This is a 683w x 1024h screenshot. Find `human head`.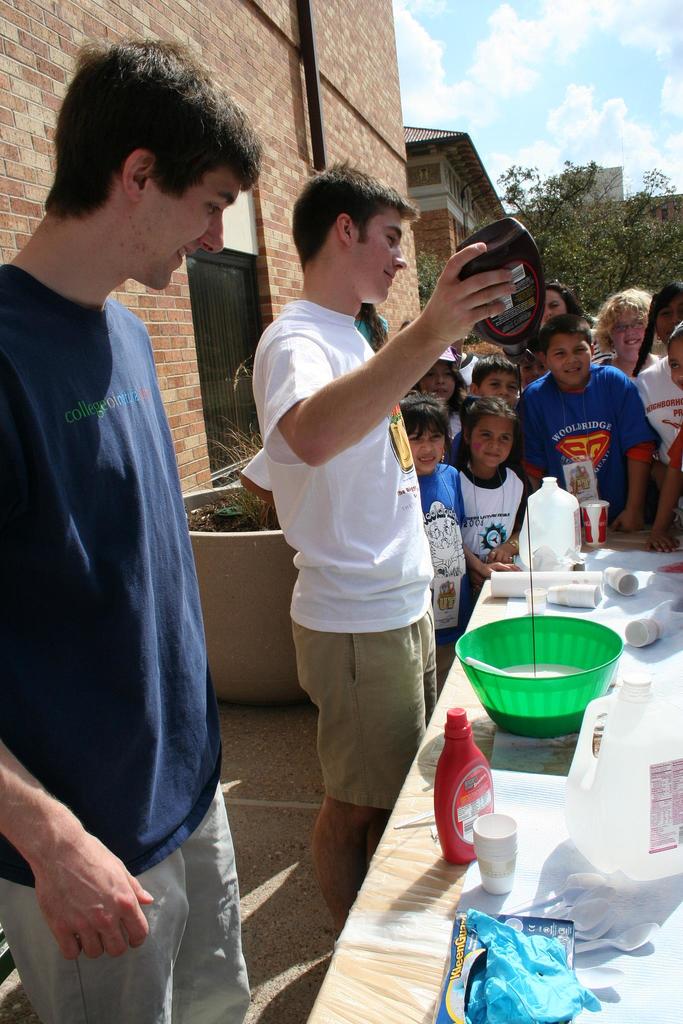
Bounding box: detection(286, 158, 418, 305).
